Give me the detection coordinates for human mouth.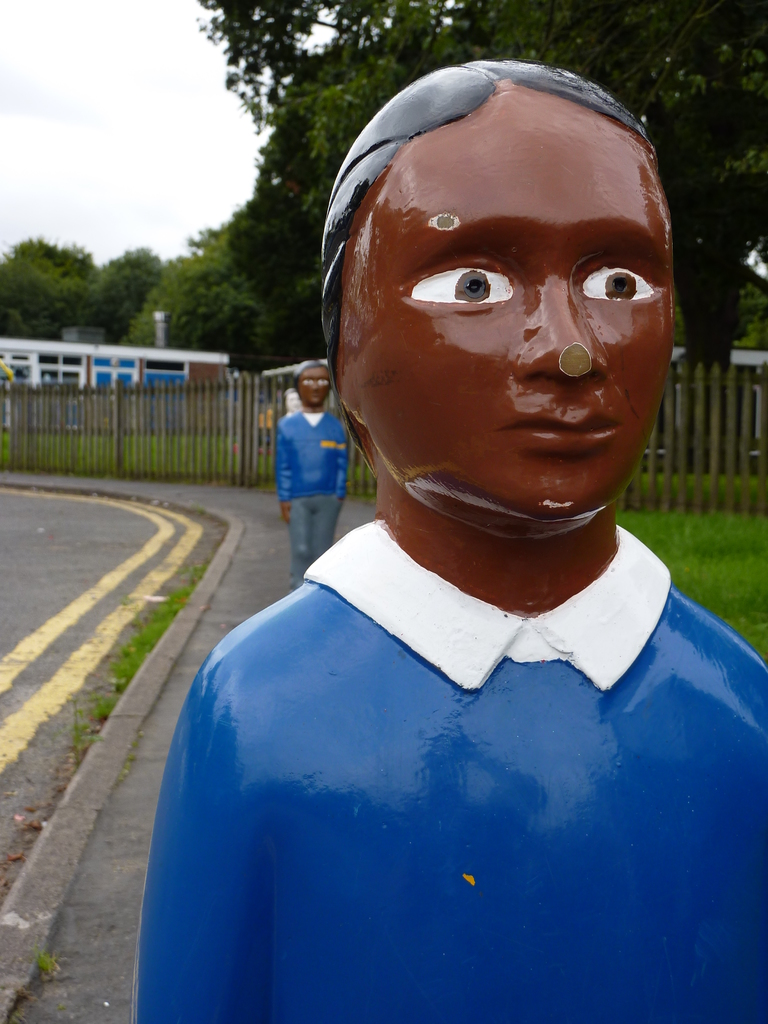
[x1=497, y1=411, x2=618, y2=449].
